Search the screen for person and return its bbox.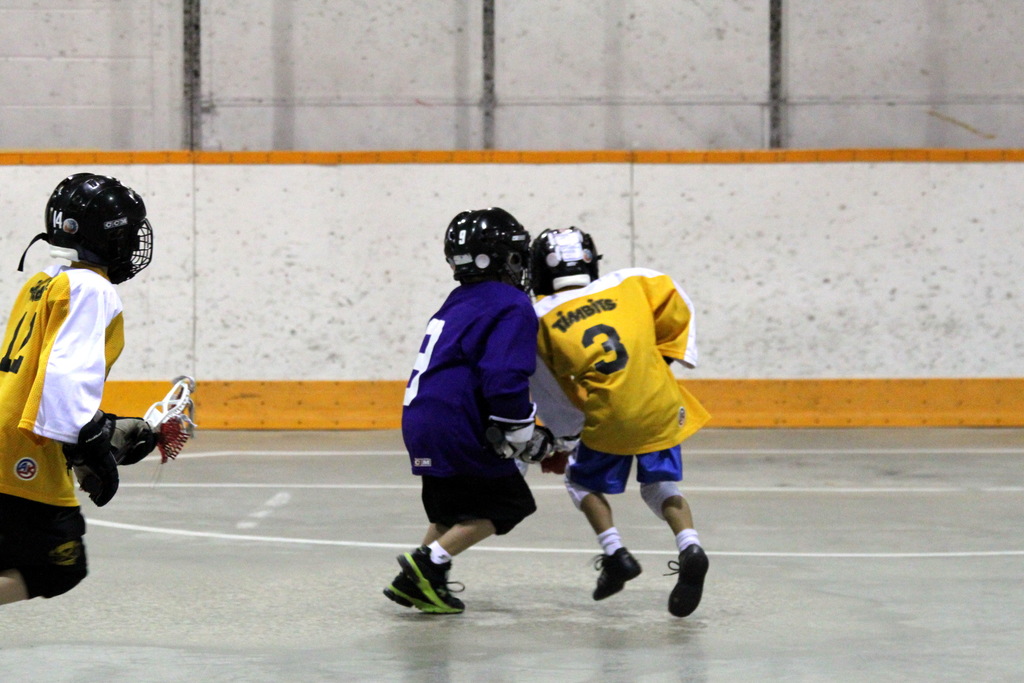
Found: x1=381, y1=204, x2=545, y2=614.
